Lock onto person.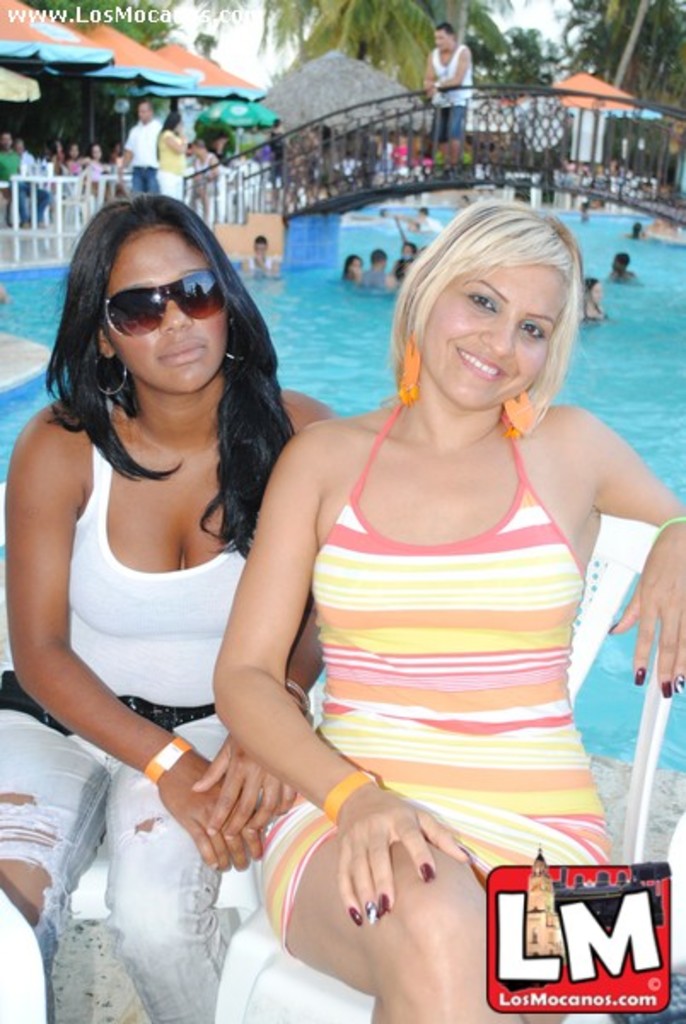
Locked: crop(116, 92, 162, 196).
